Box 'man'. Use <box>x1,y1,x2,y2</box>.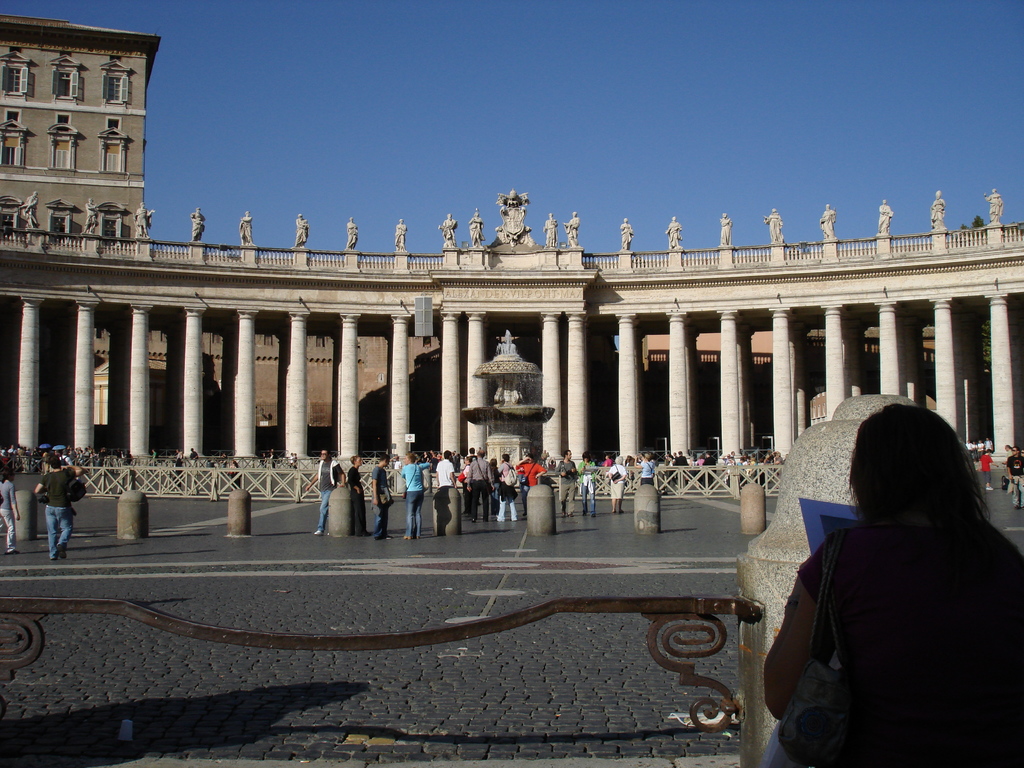
<box>190,447,198,461</box>.
